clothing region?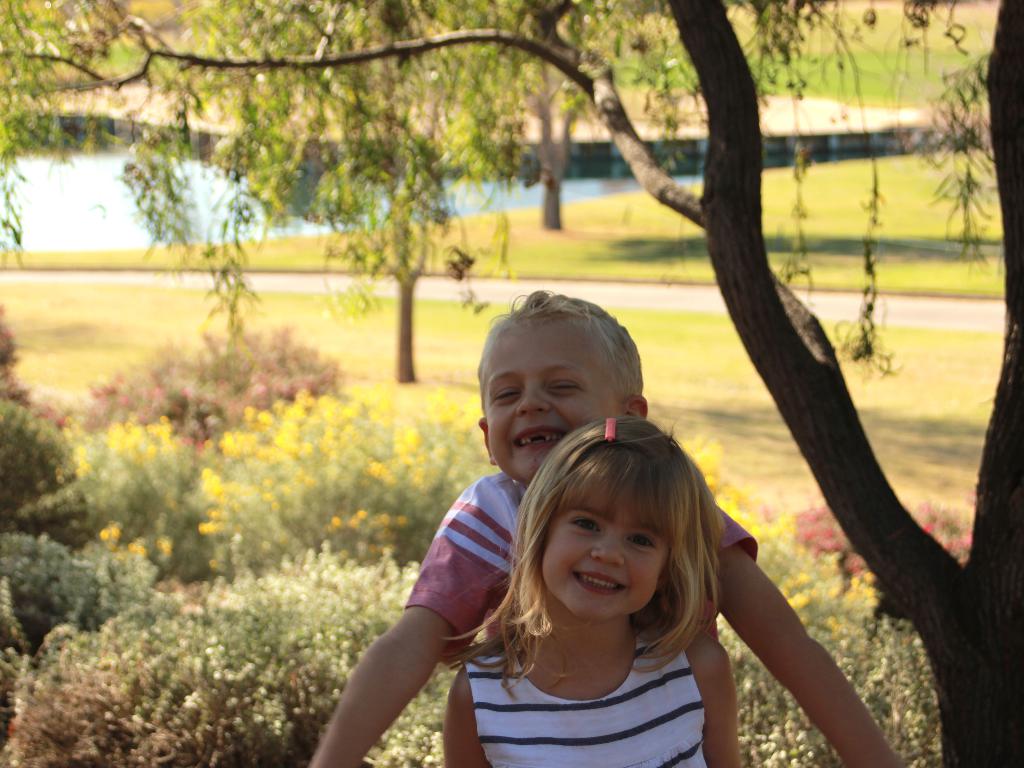
select_region(401, 471, 757, 664)
